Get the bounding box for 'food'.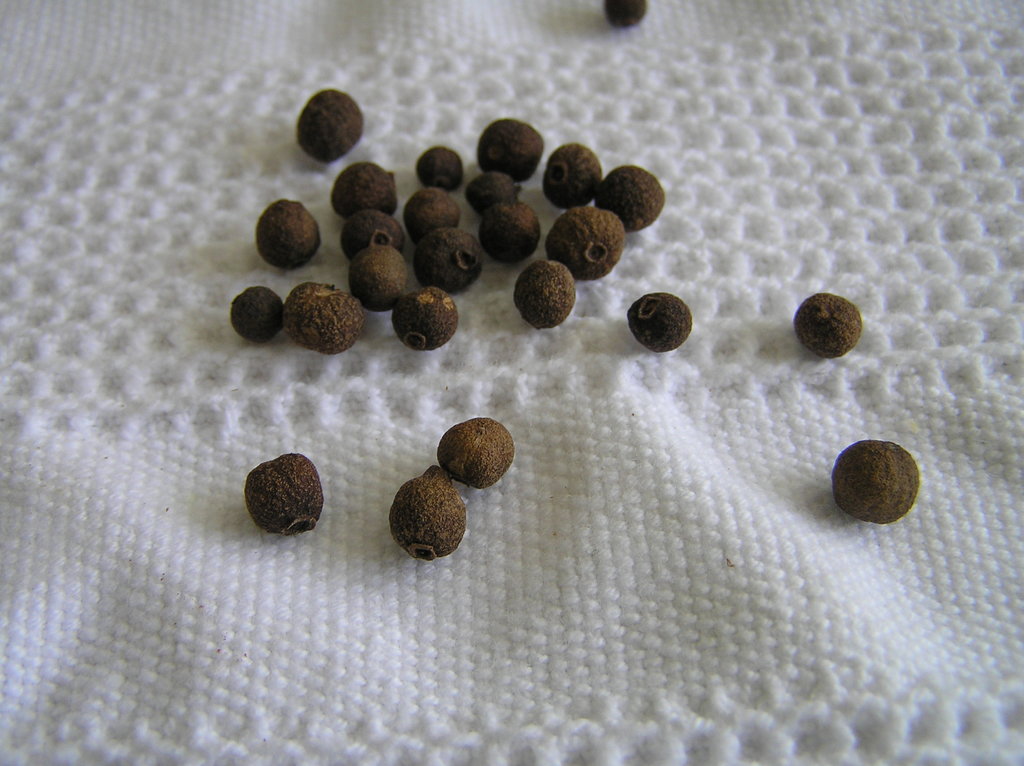
select_region(394, 285, 461, 351).
